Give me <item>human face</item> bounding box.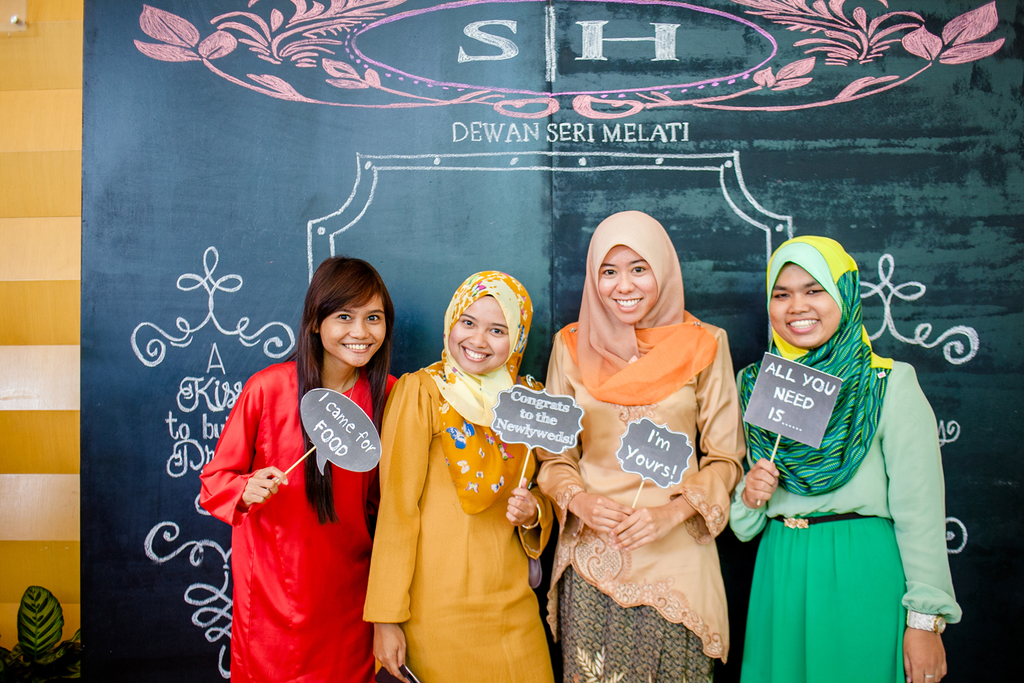
319 292 385 367.
